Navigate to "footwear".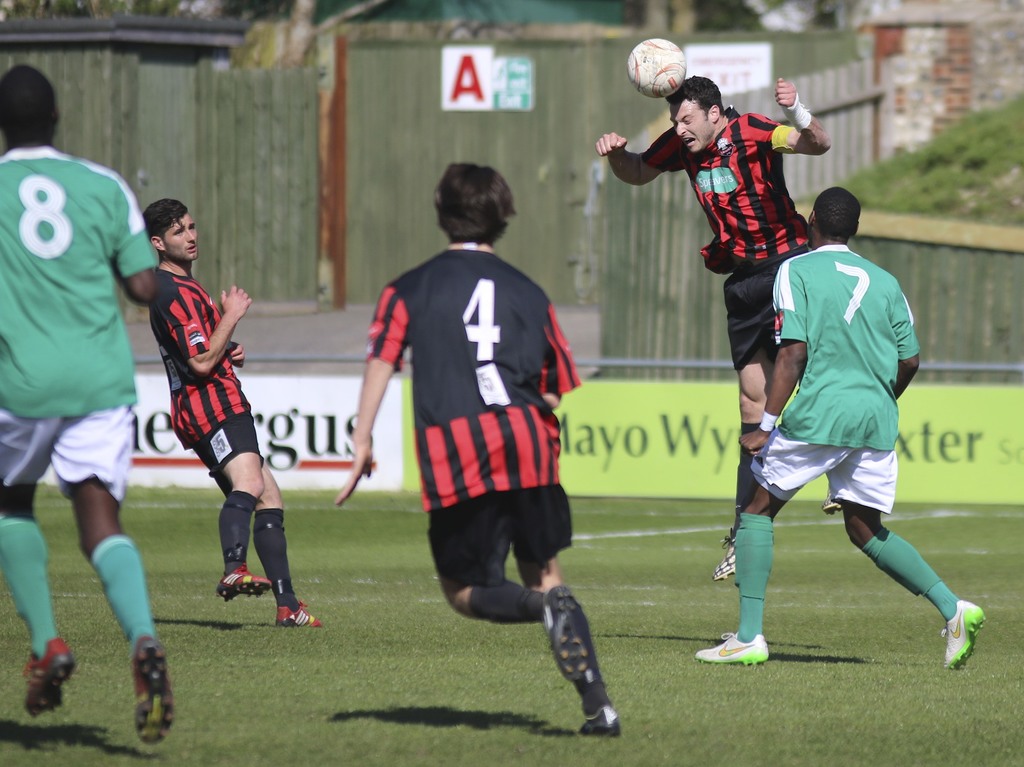
Navigation target: select_region(276, 598, 333, 630).
